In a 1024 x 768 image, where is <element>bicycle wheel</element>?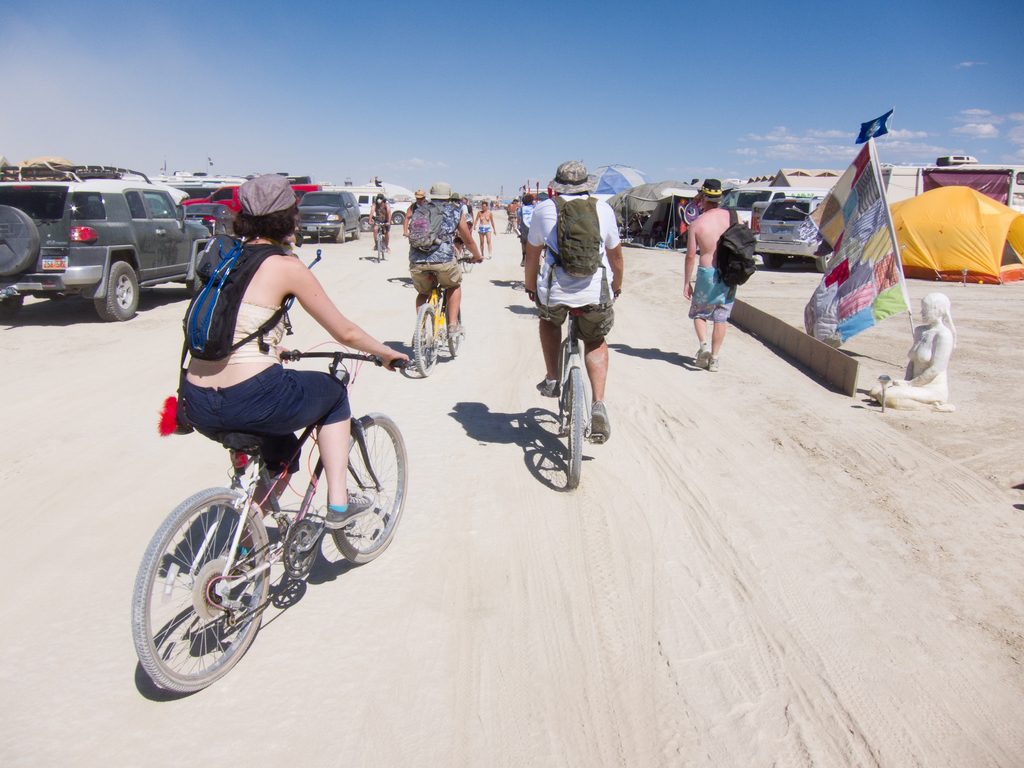
(445,300,459,356).
